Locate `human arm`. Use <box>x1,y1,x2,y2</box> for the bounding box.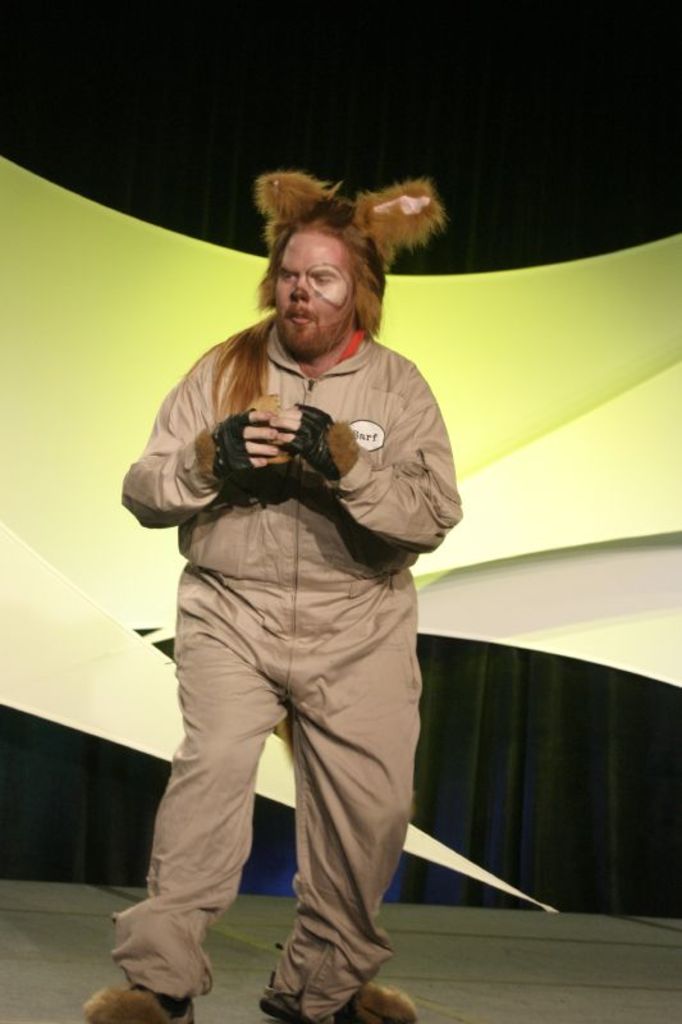
<box>120,370,230,568</box>.
